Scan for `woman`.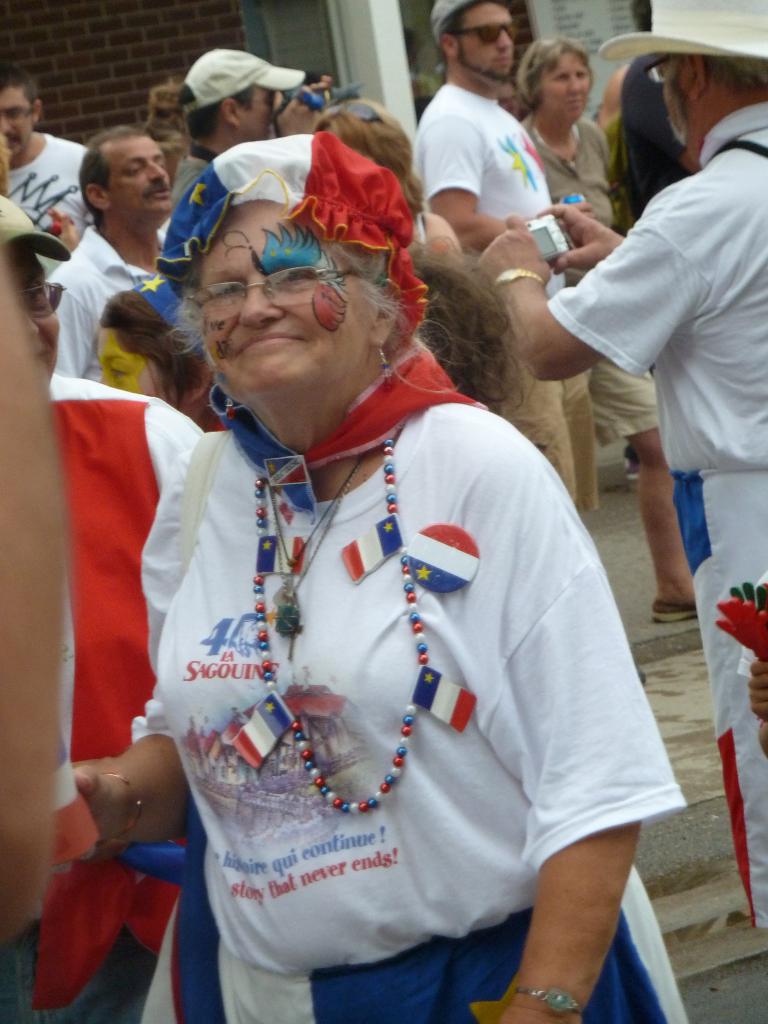
Scan result: detection(32, 136, 698, 1023).
